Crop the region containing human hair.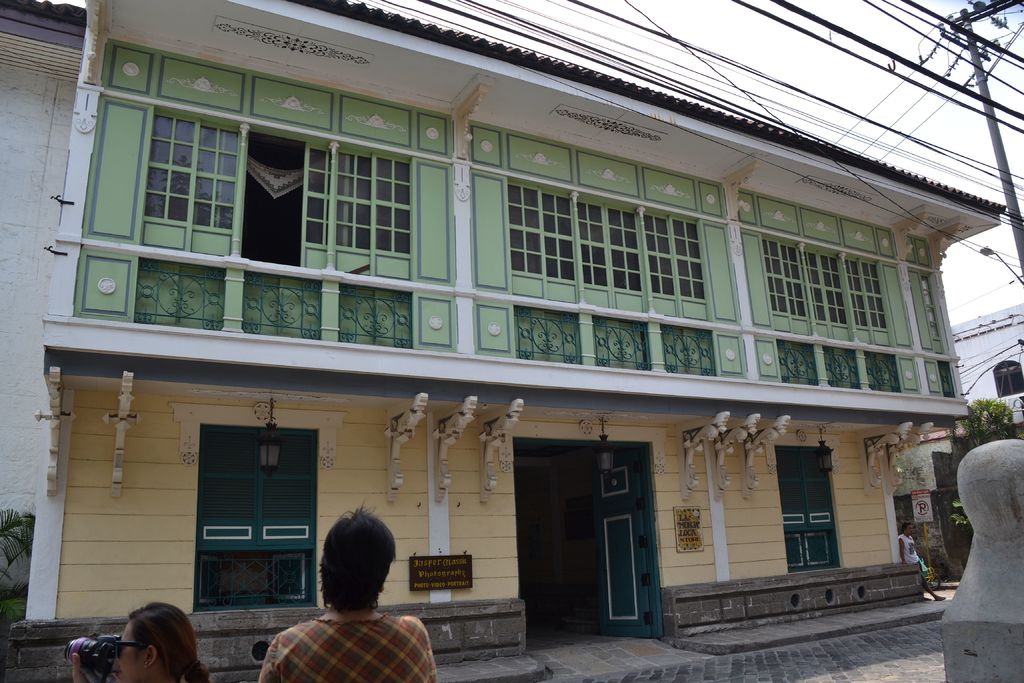
Crop region: locate(317, 529, 392, 629).
